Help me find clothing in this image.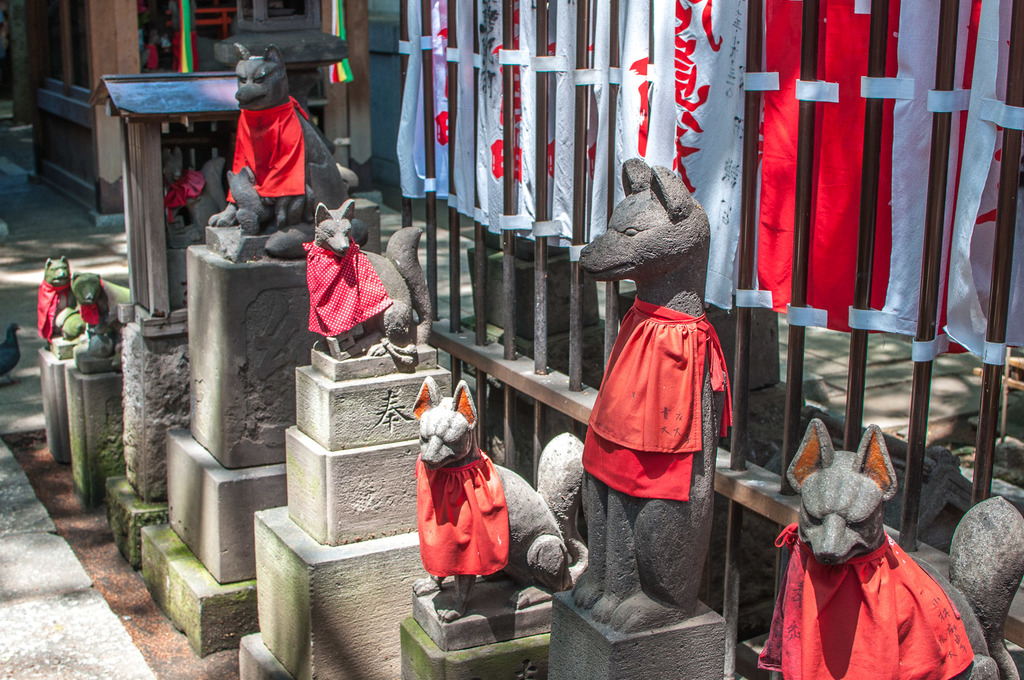
Found it: <box>755,522,973,679</box>.
